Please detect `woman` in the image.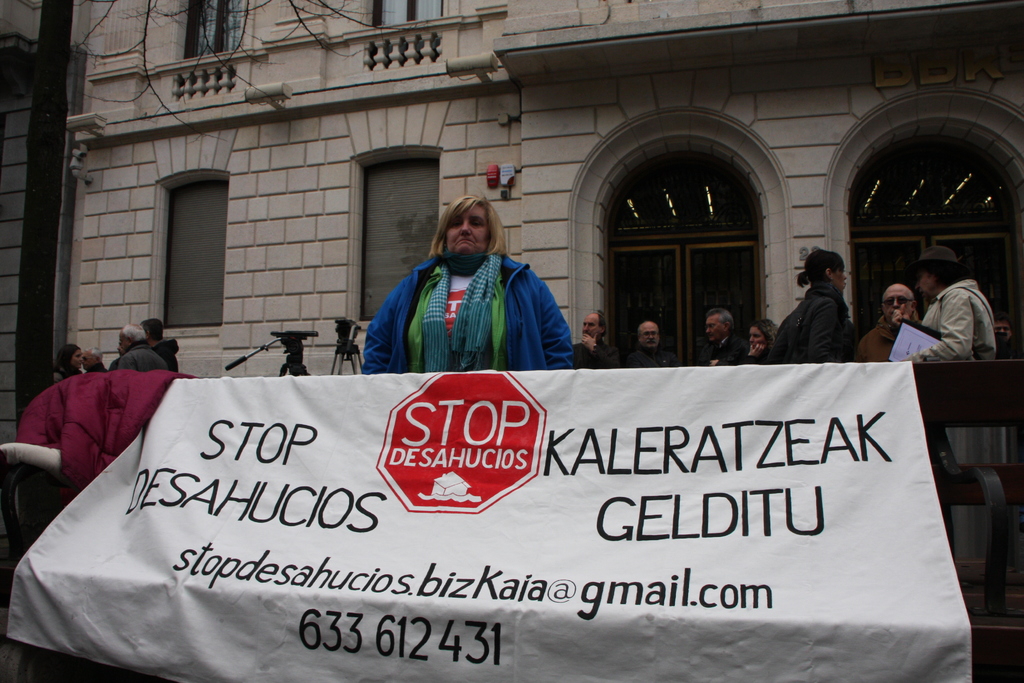
bbox=[348, 182, 584, 380].
